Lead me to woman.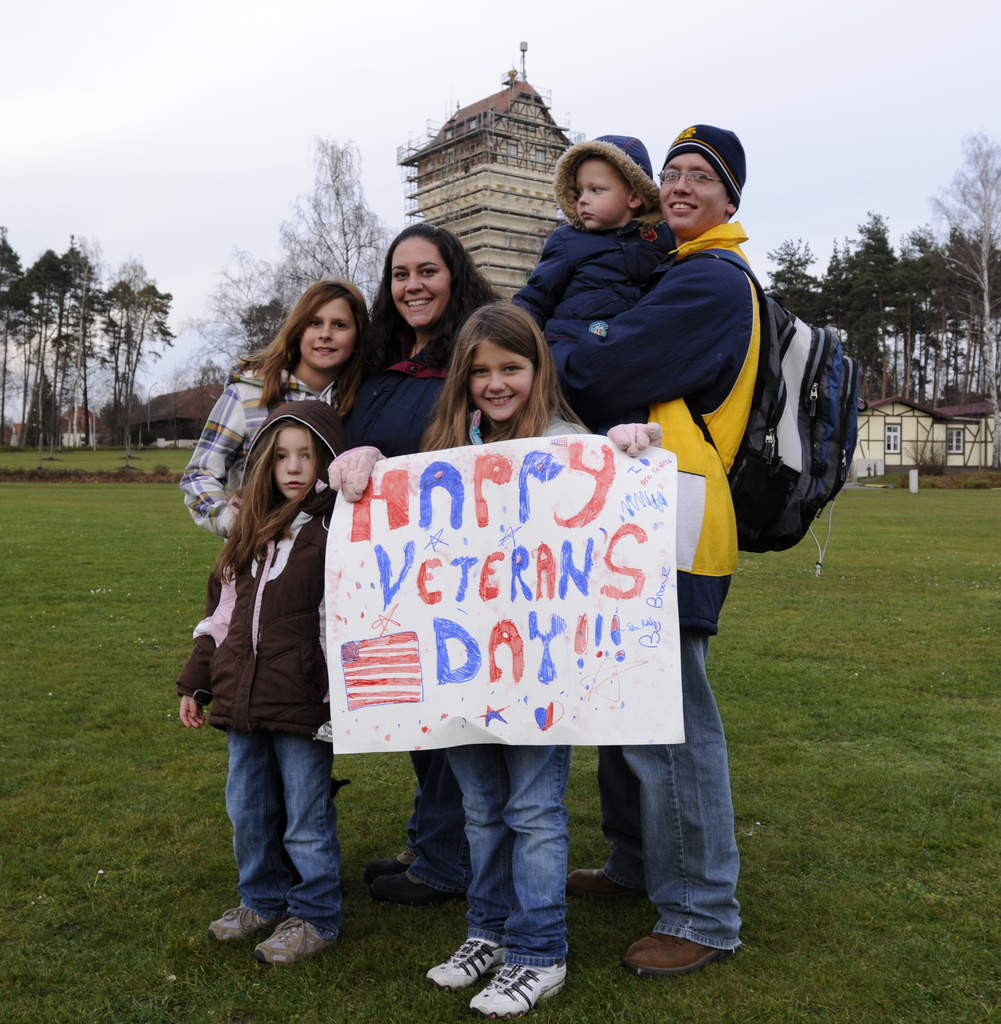
Lead to <region>175, 269, 365, 844</region>.
